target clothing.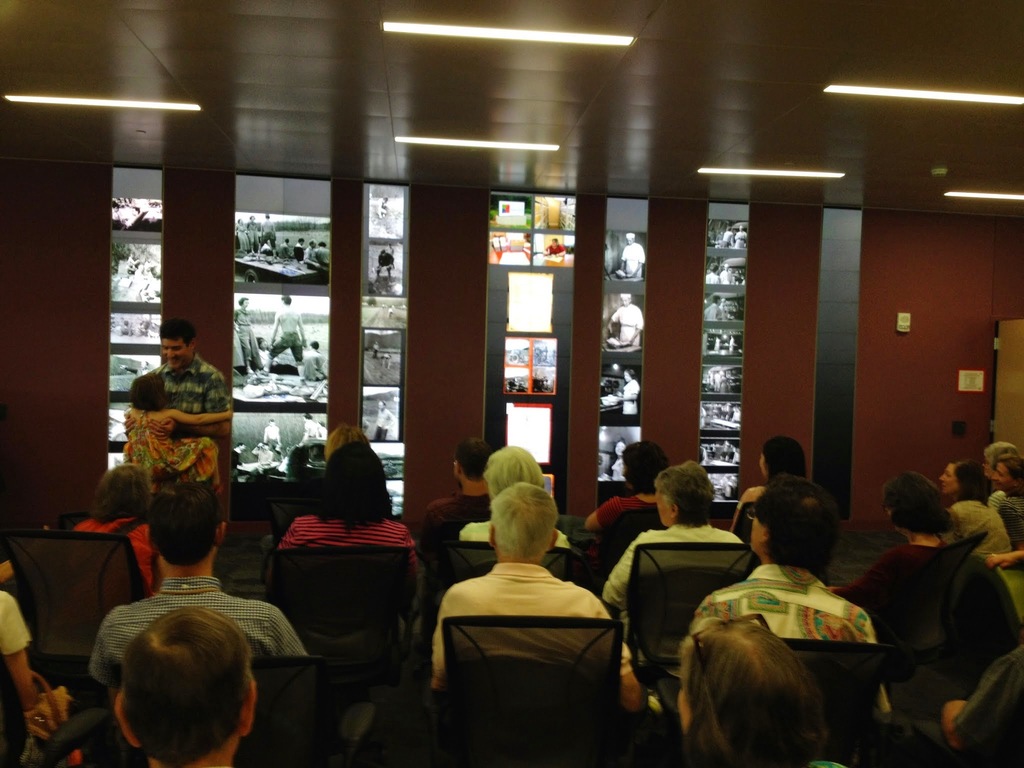
Target region: l=957, t=487, r=1009, b=561.
